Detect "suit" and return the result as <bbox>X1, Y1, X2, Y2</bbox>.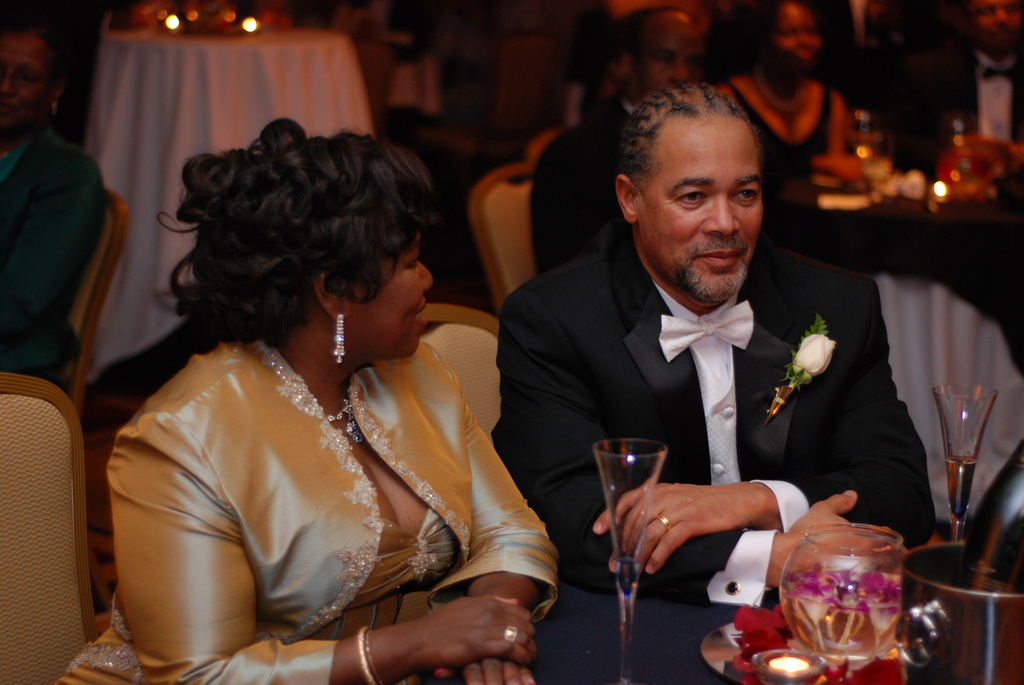
<bbox>518, 185, 908, 610</bbox>.
